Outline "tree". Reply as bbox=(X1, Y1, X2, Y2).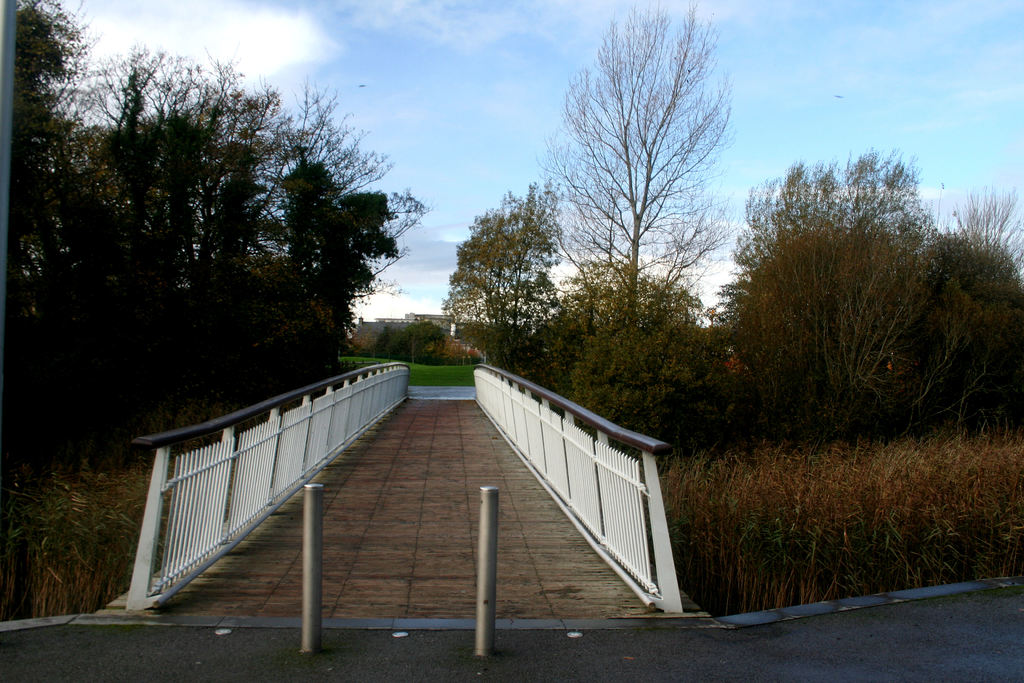
bbox=(373, 325, 406, 363).
